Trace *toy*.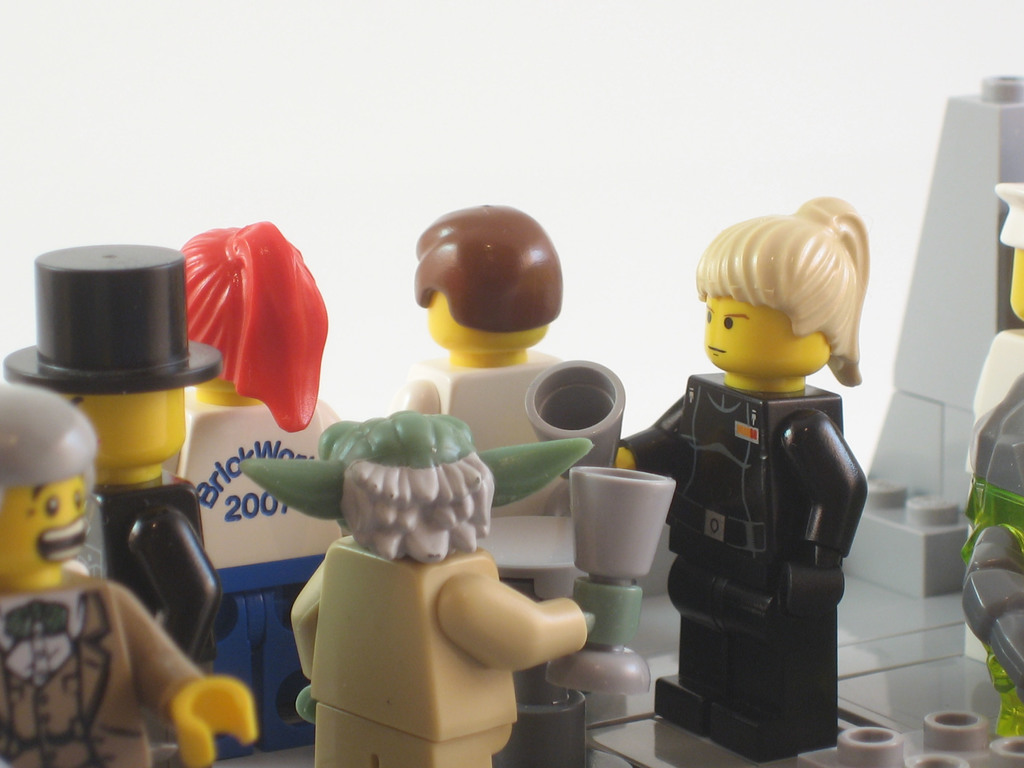
Traced to Rect(175, 220, 345, 751).
